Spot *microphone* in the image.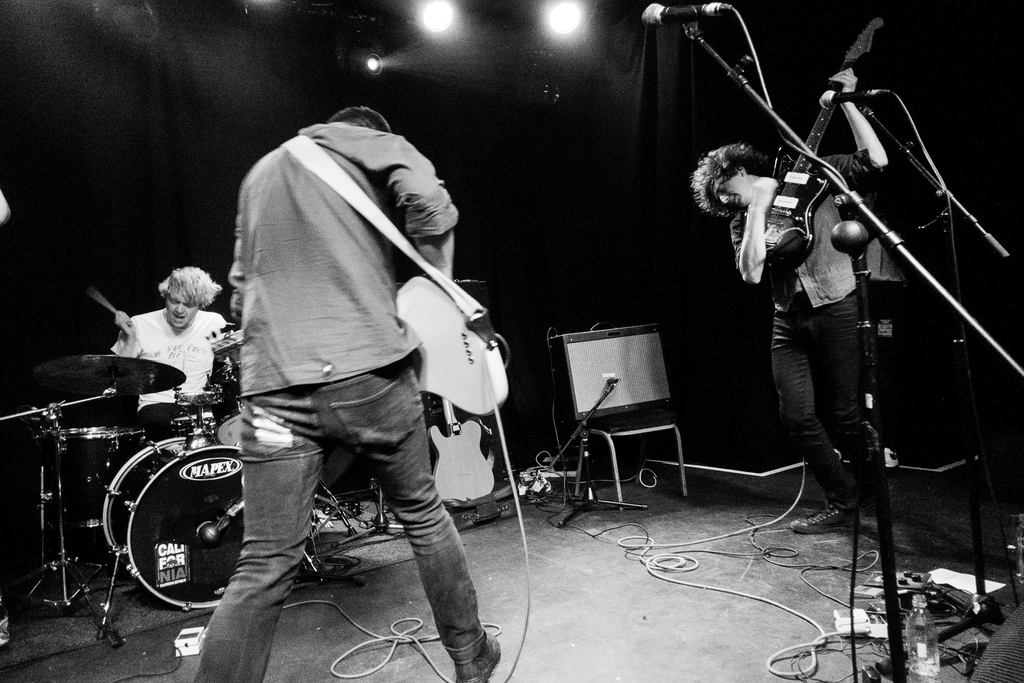
*microphone* found at BBox(819, 86, 891, 109).
